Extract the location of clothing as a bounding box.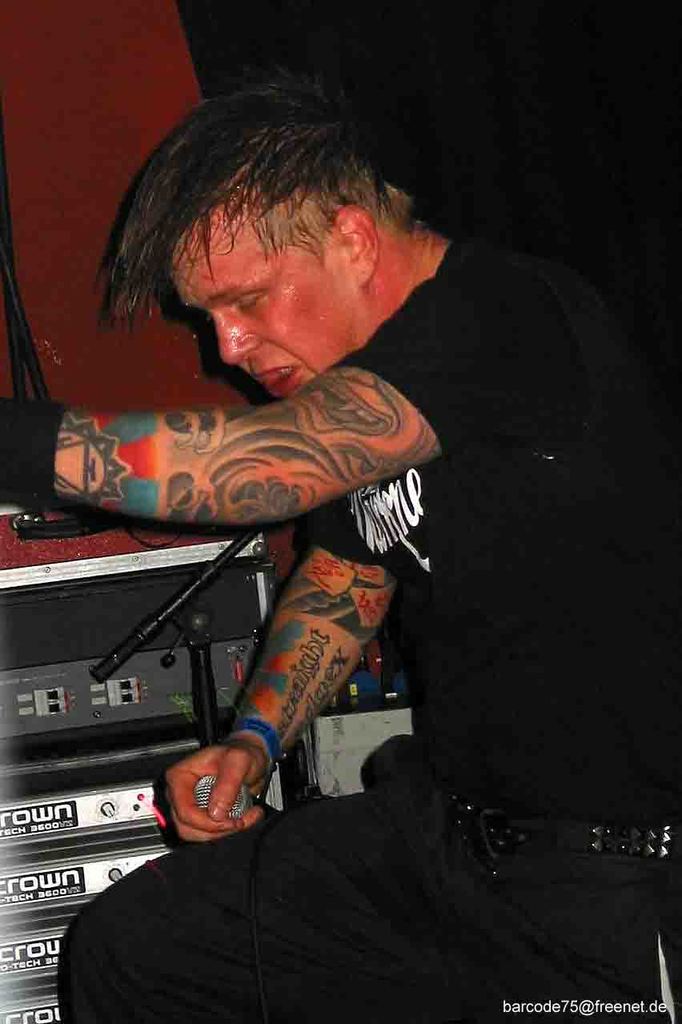
<box>298,230,681,825</box>.
